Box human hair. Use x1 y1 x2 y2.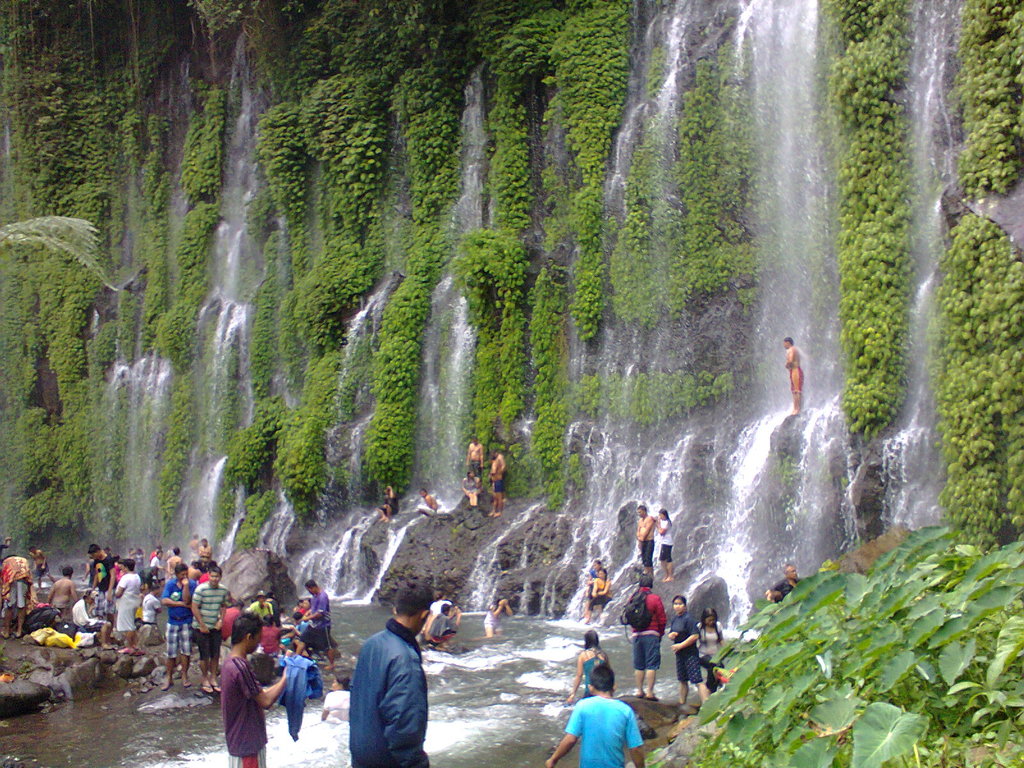
588 626 604 654.
